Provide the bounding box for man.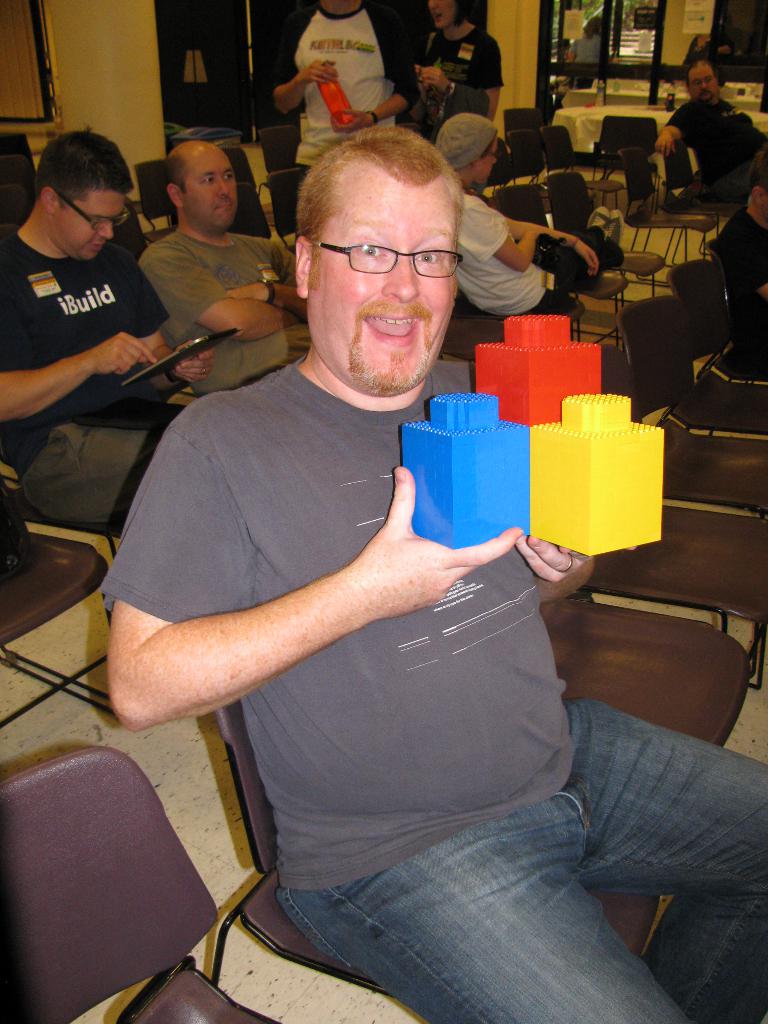
426:110:623:337.
